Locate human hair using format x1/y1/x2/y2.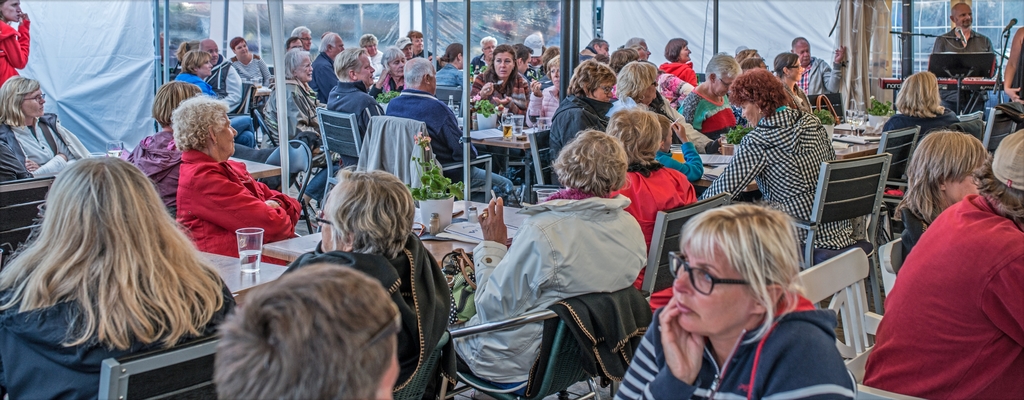
0/144/255/381.
